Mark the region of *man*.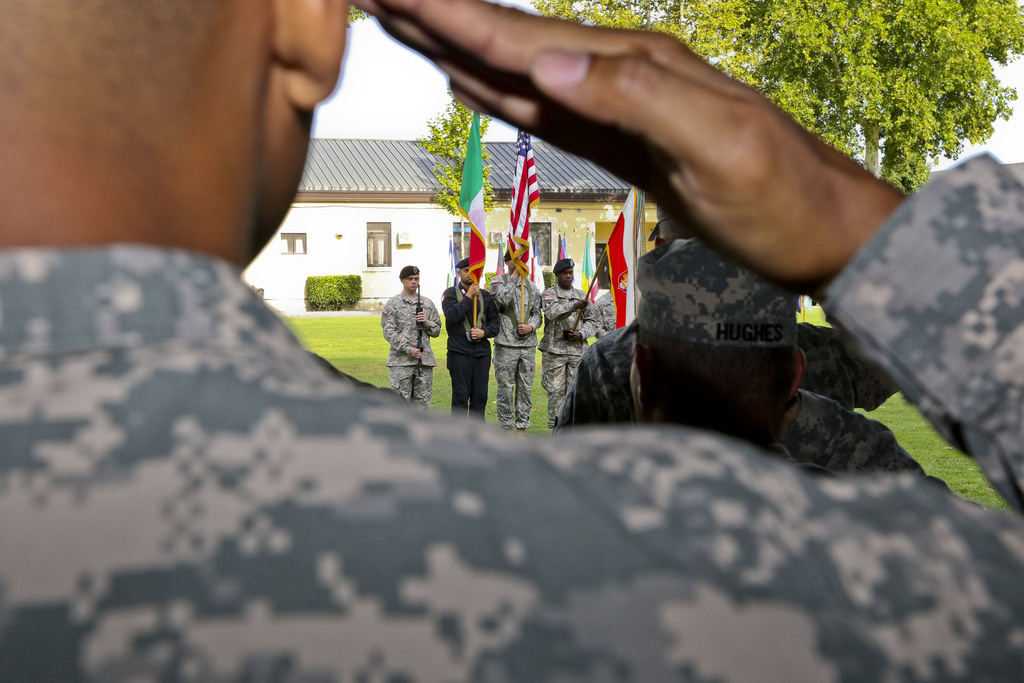
Region: l=495, t=239, r=540, b=422.
